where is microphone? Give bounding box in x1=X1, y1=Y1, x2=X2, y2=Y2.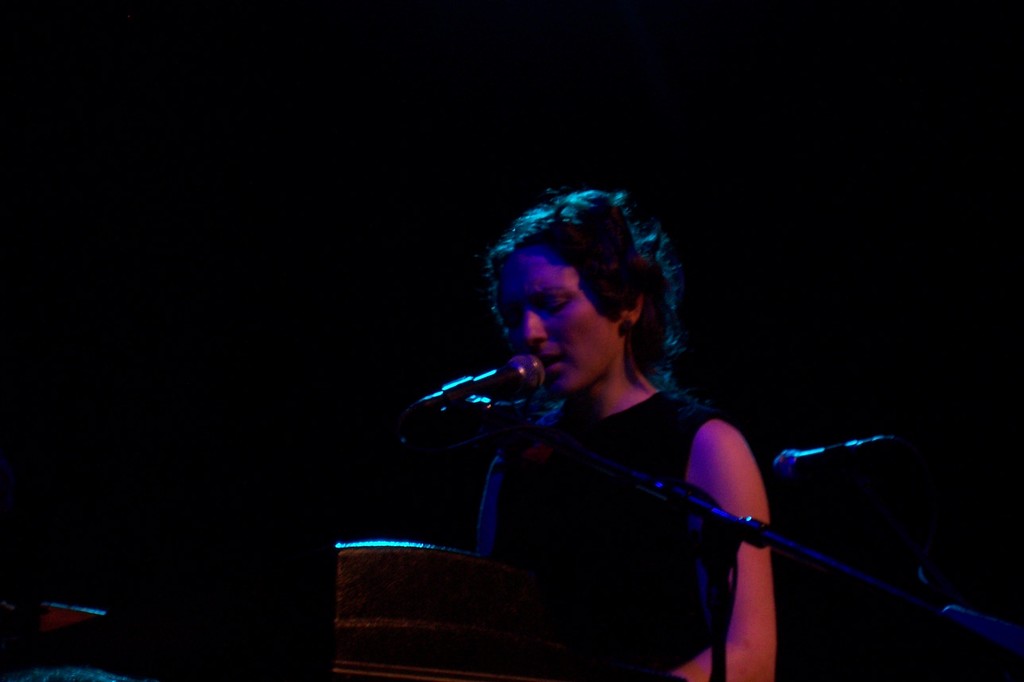
x1=771, y1=432, x2=902, y2=477.
